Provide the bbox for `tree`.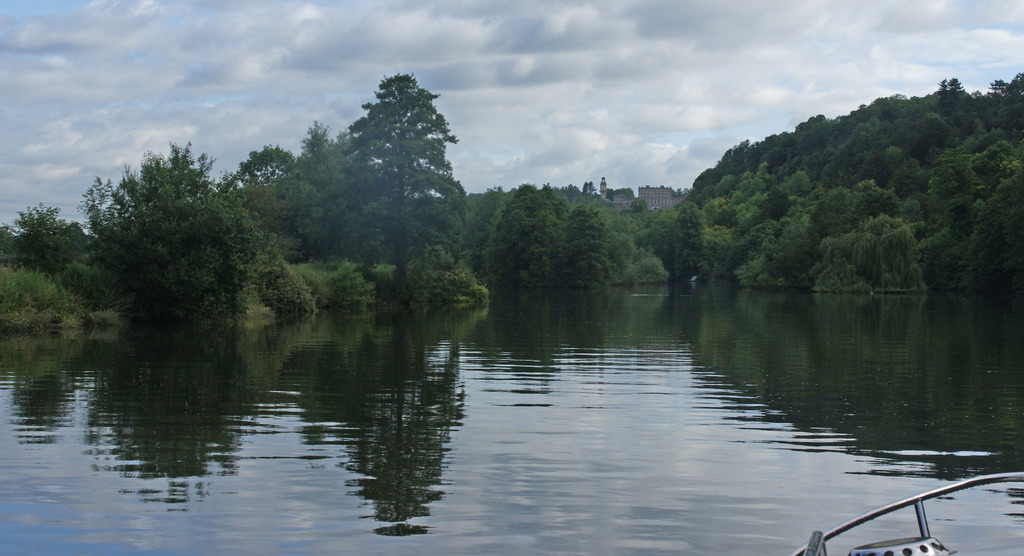
box=[343, 72, 472, 304].
